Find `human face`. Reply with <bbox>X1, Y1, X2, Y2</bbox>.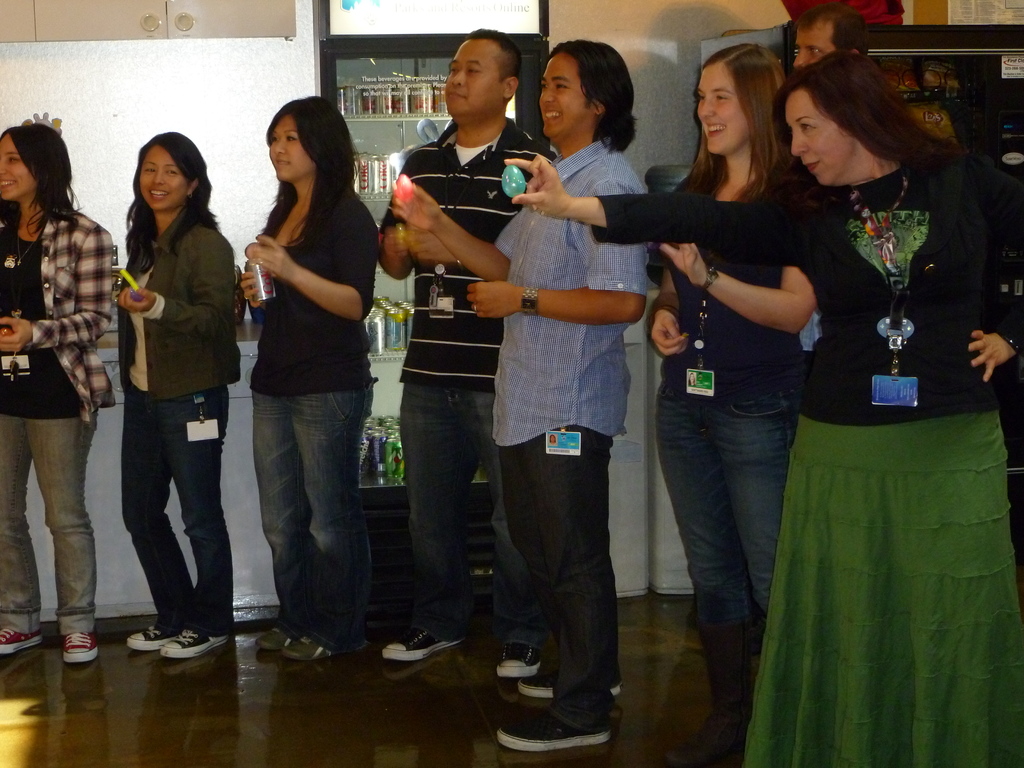
<bbox>697, 61, 746, 157</bbox>.
